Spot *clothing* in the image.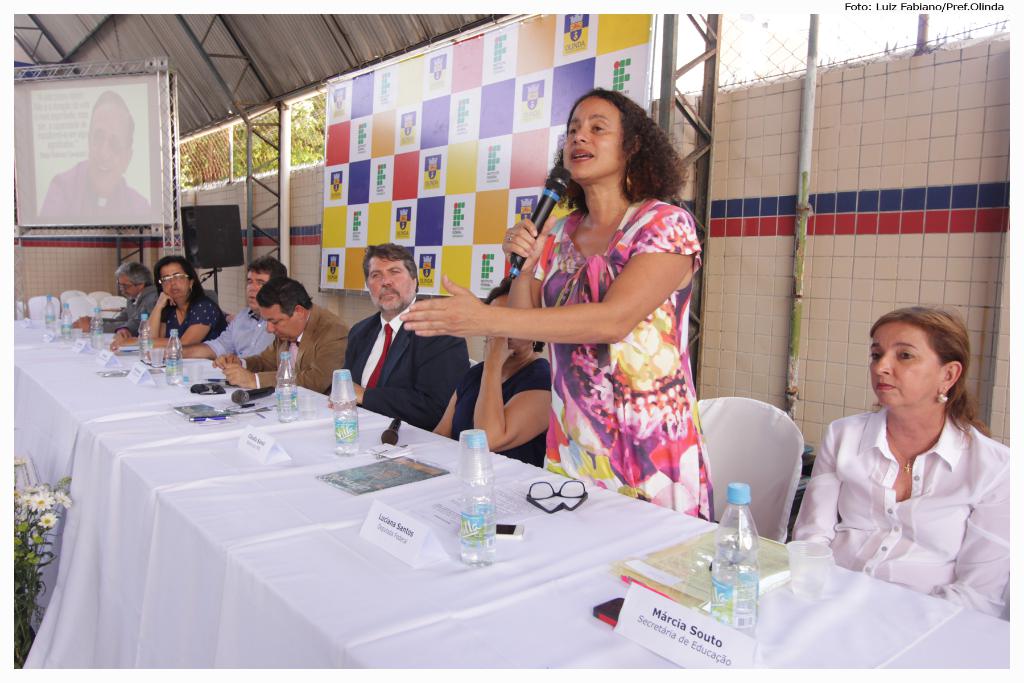
*clothing* found at 155:293:228:342.
